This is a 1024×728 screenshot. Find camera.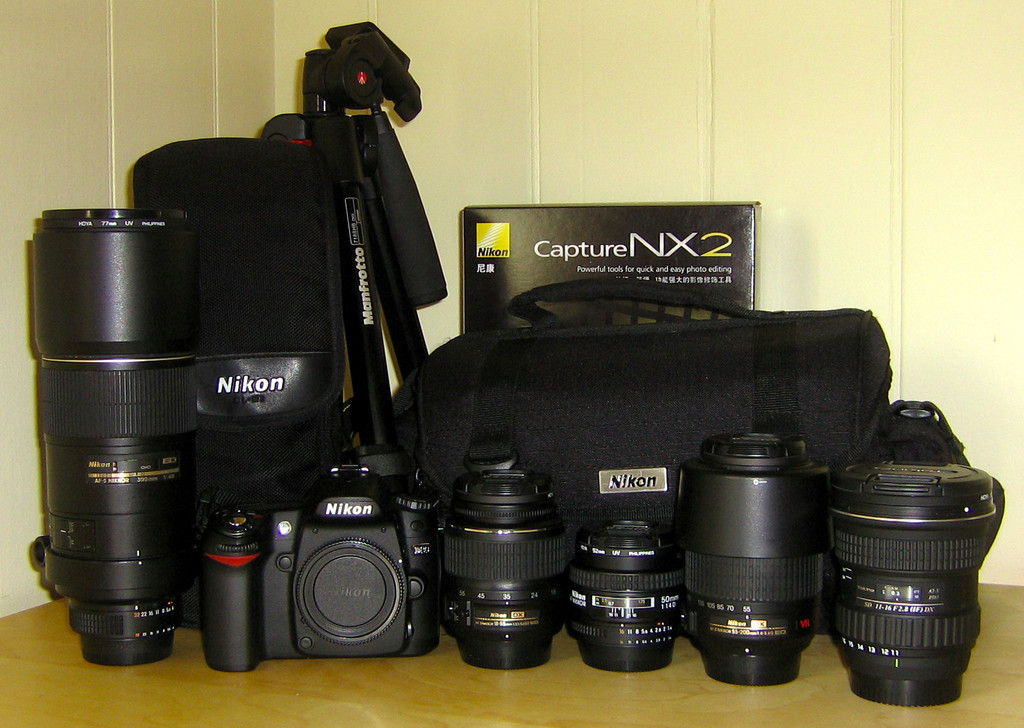
Bounding box: crop(442, 443, 571, 670).
